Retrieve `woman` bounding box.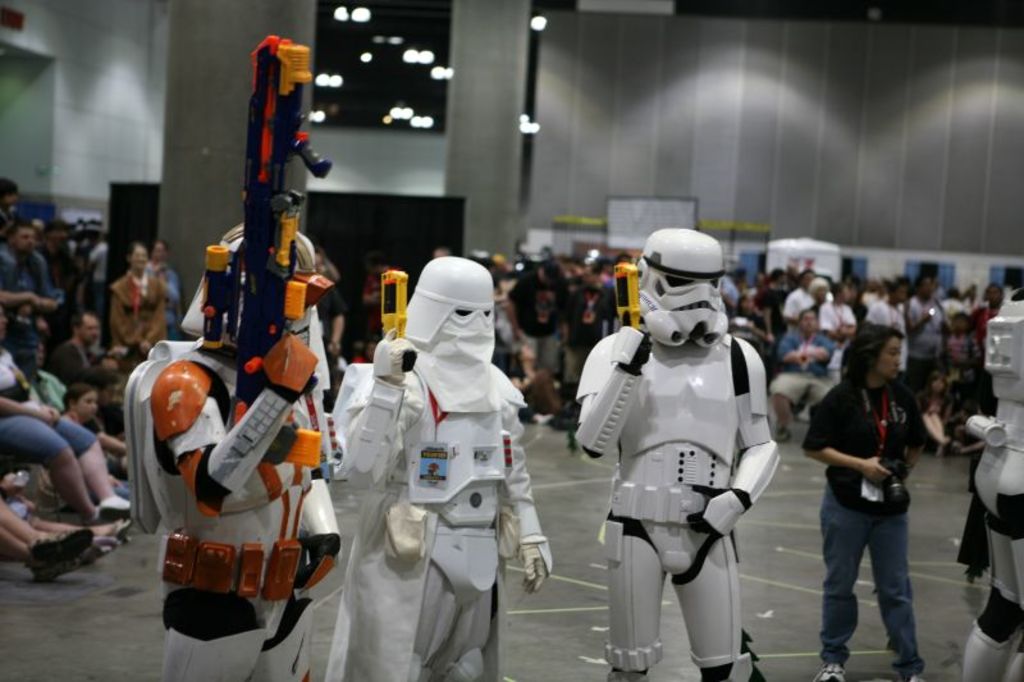
Bounding box: pyautogui.locateOnScreen(146, 241, 186, 363).
